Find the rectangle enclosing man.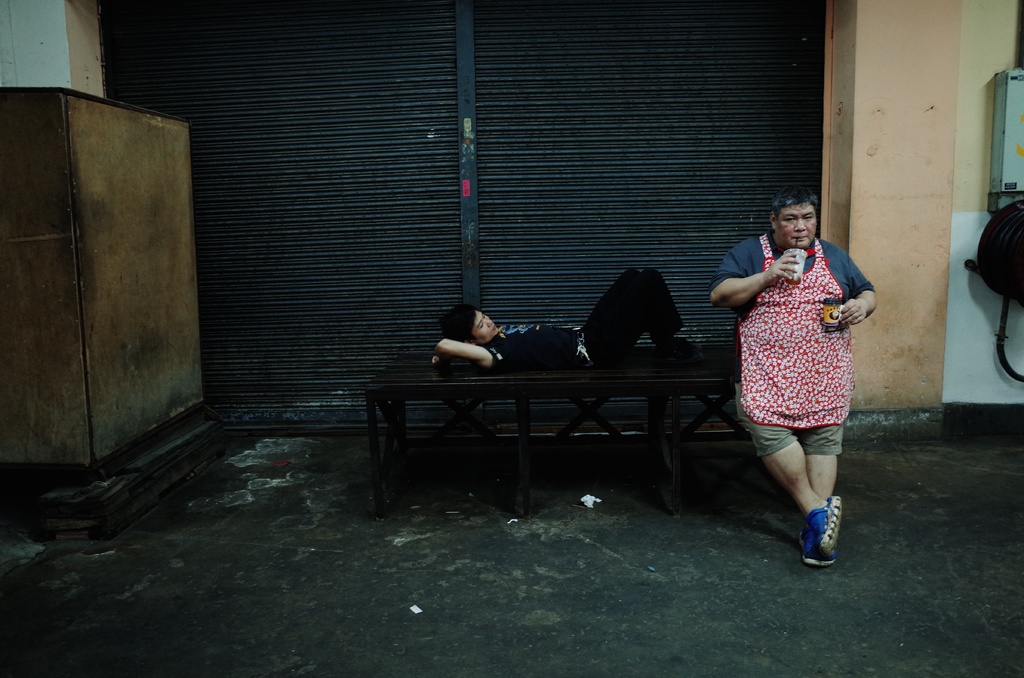
[left=716, top=182, right=876, bottom=562].
